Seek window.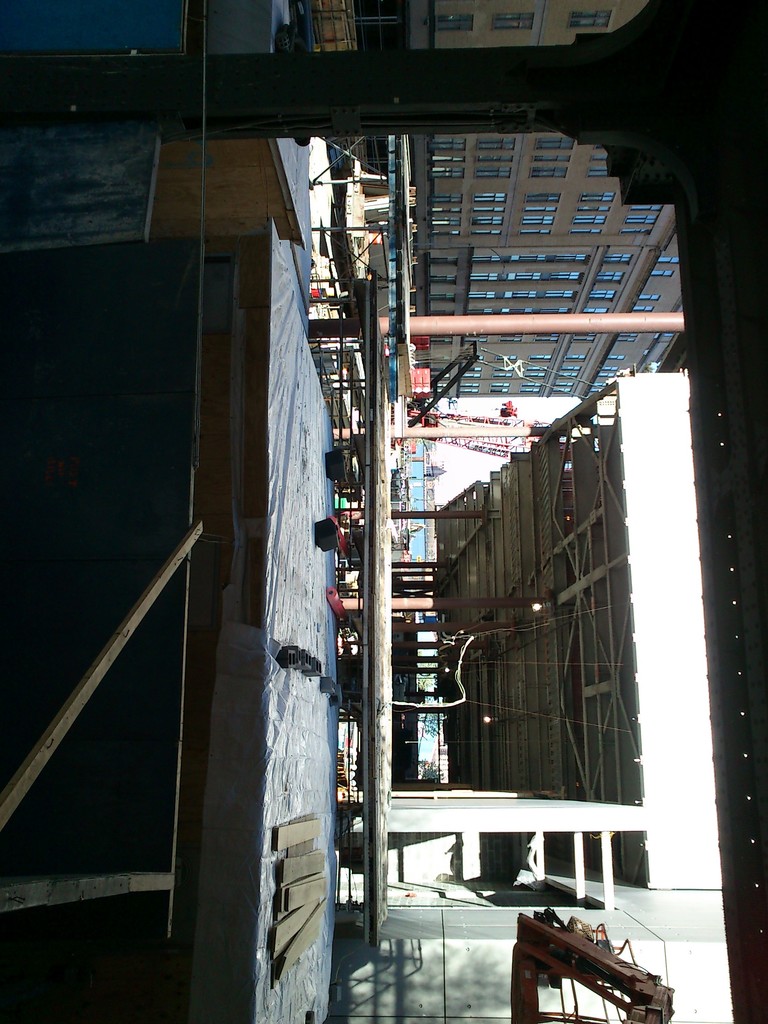
pyautogui.locateOnScreen(597, 272, 625, 285).
